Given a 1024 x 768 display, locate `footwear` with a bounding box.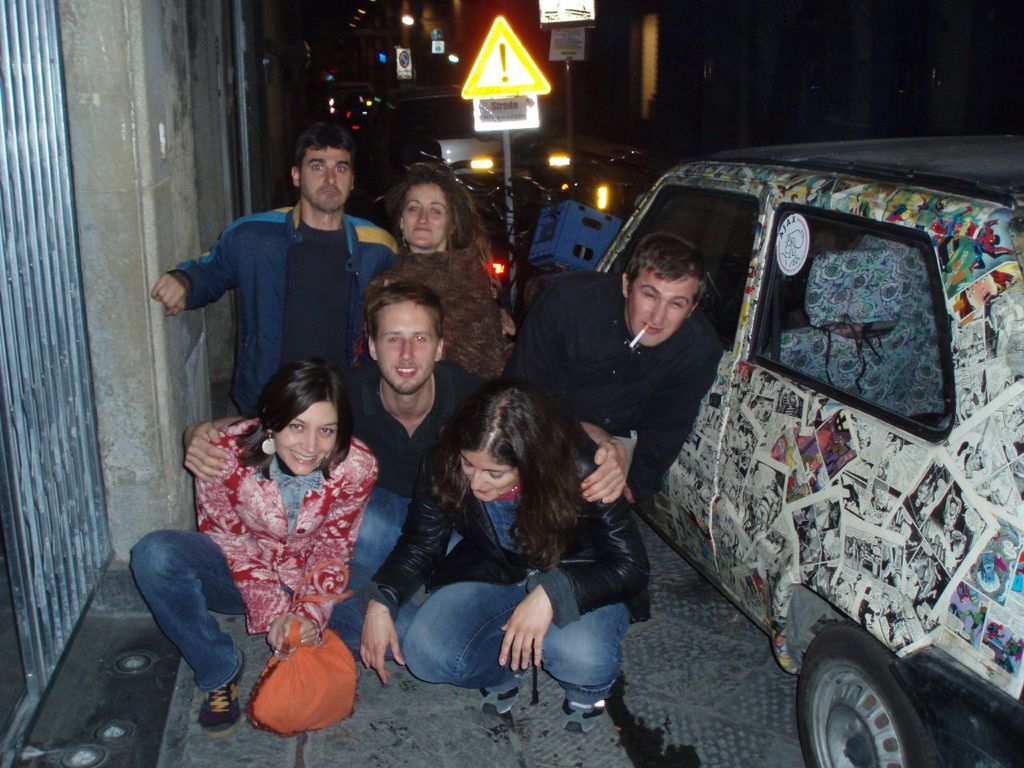
Located: region(480, 684, 522, 714).
